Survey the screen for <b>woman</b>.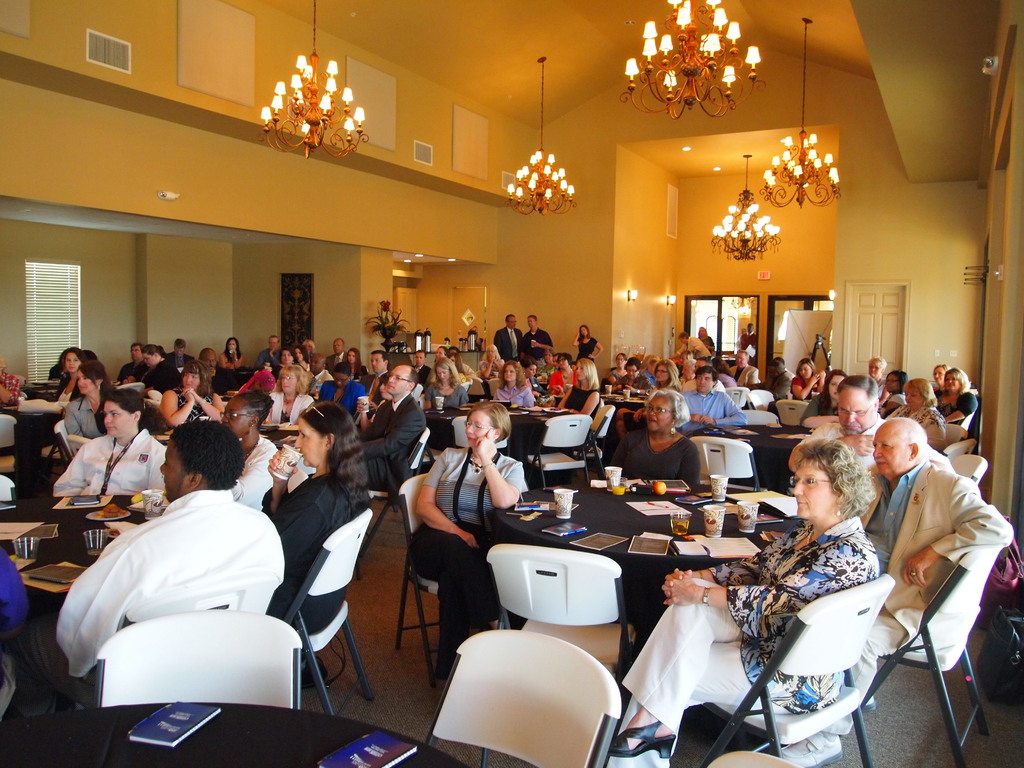
Survey found: l=624, t=438, r=879, b=756.
